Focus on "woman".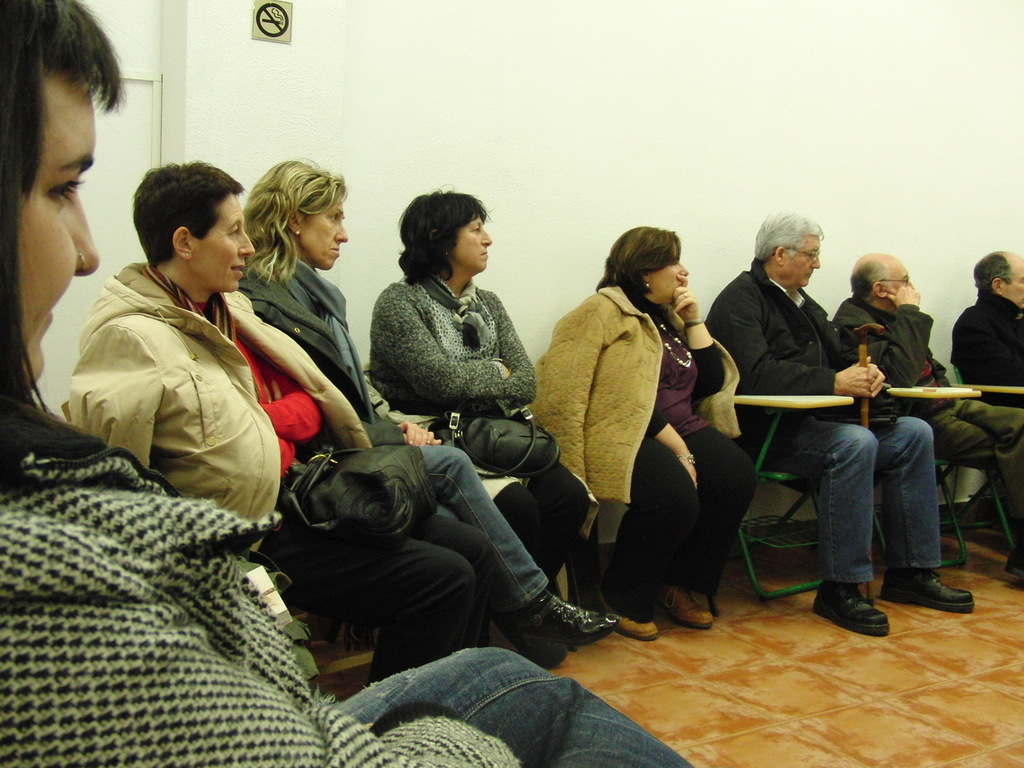
Focused at box(232, 149, 619, 665).
